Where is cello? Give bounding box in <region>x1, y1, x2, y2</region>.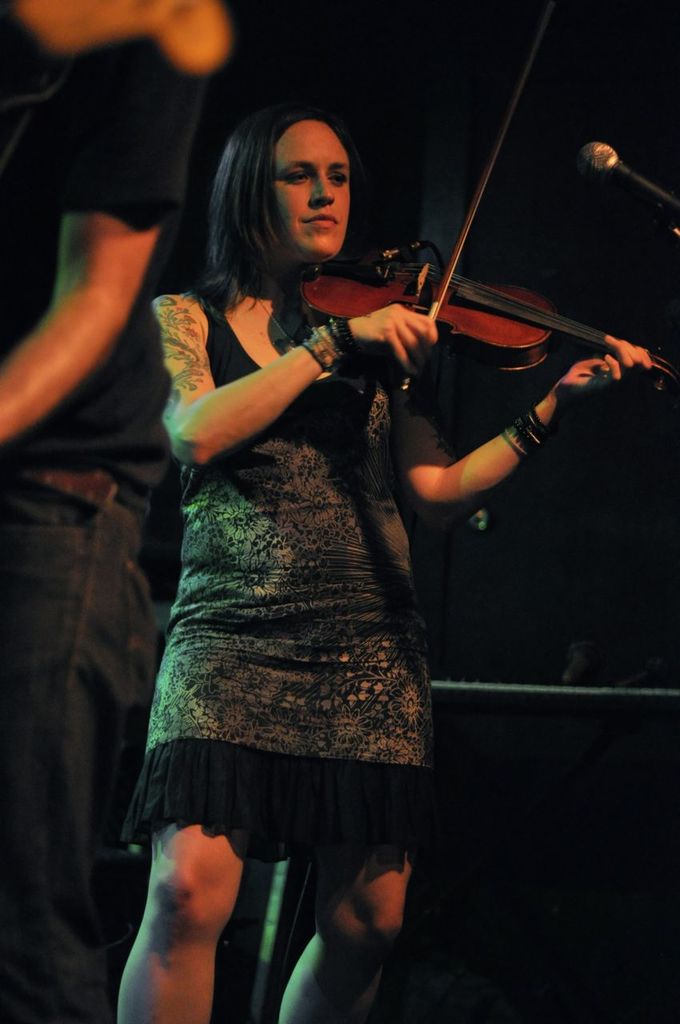
<region>304, 0, 679, 398</region>.
